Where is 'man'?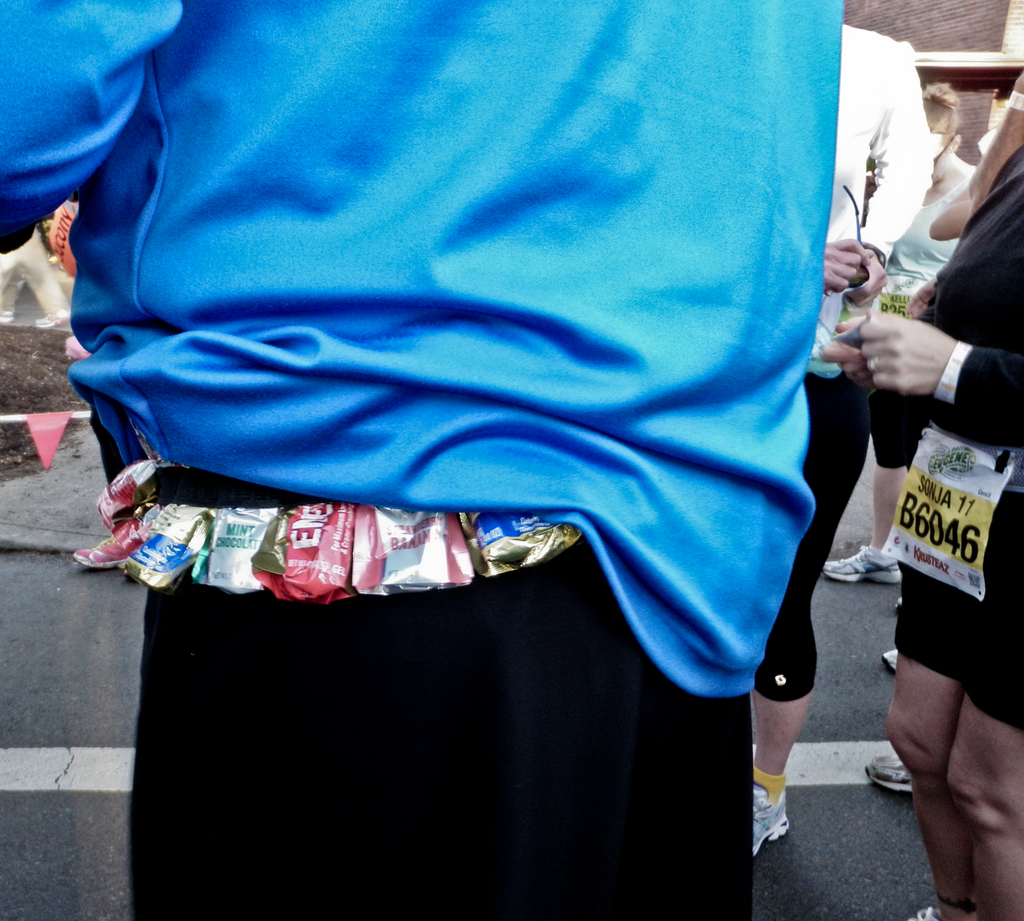
[820,143,1023,920].
